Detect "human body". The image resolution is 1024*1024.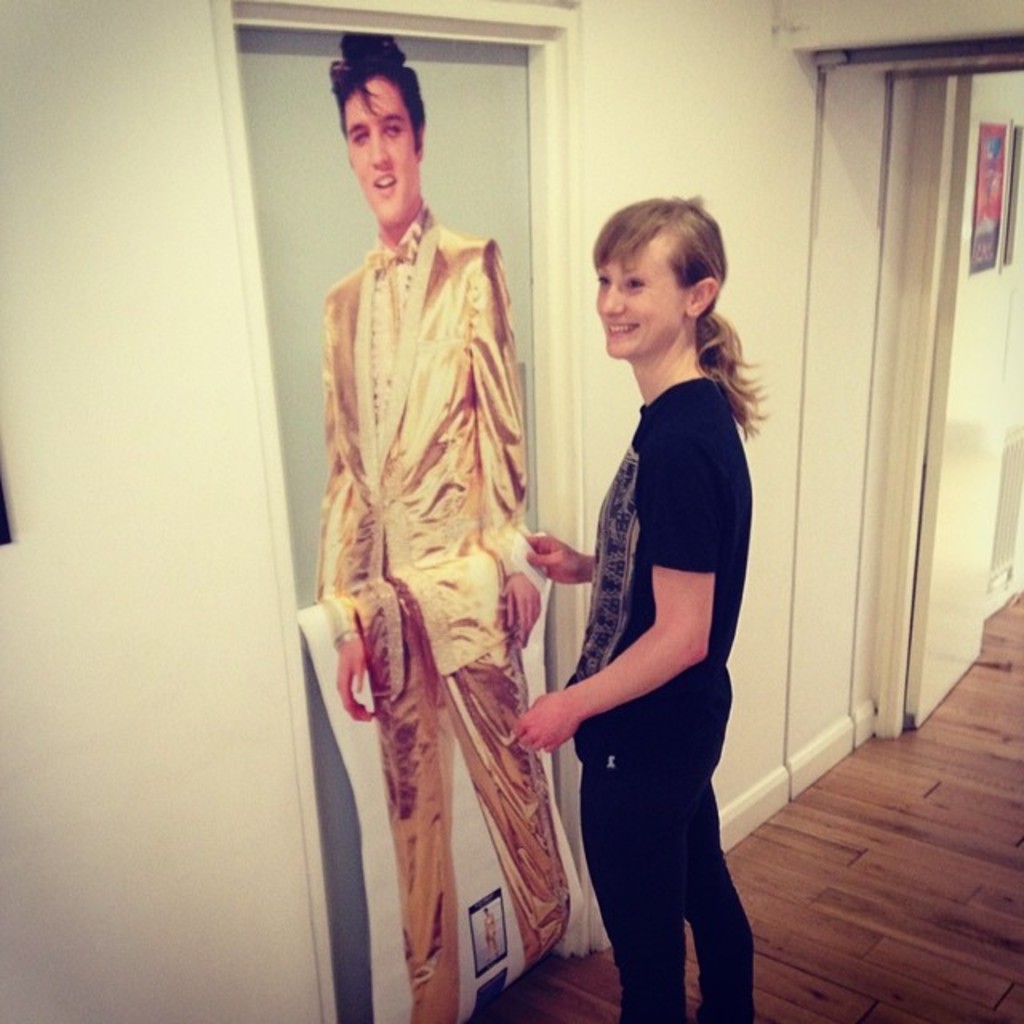
317/27/576/1022.
